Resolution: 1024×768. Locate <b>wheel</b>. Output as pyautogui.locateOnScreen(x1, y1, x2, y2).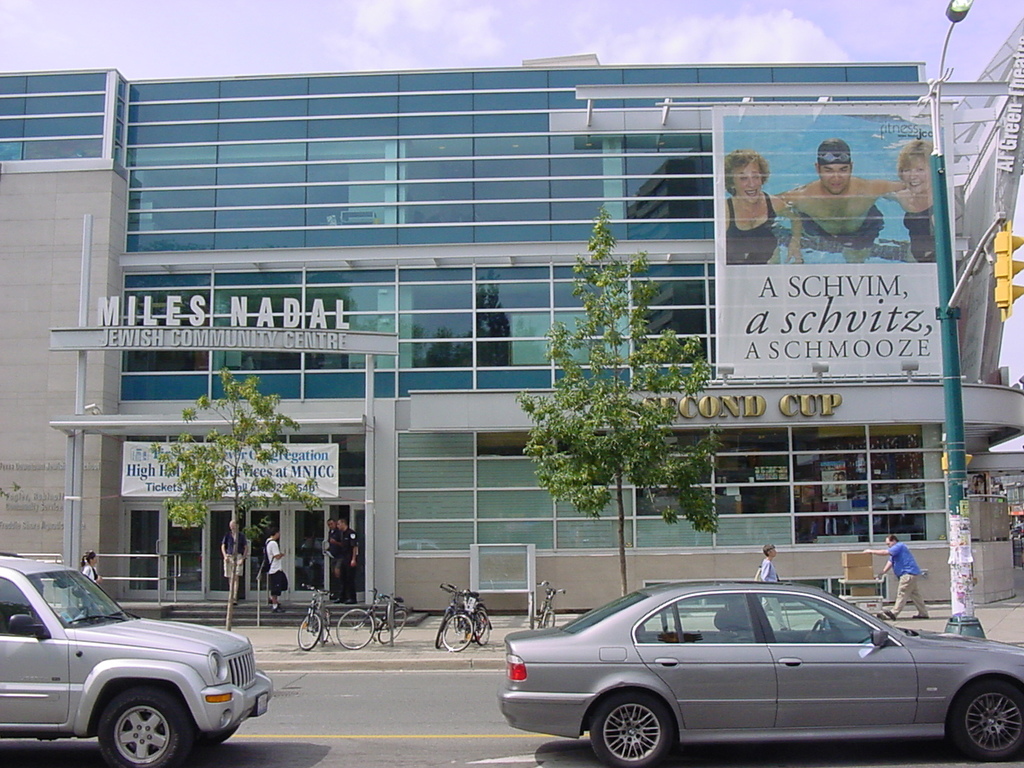
pyautogui.locateOnScreen(297, 609, 323, 648).
